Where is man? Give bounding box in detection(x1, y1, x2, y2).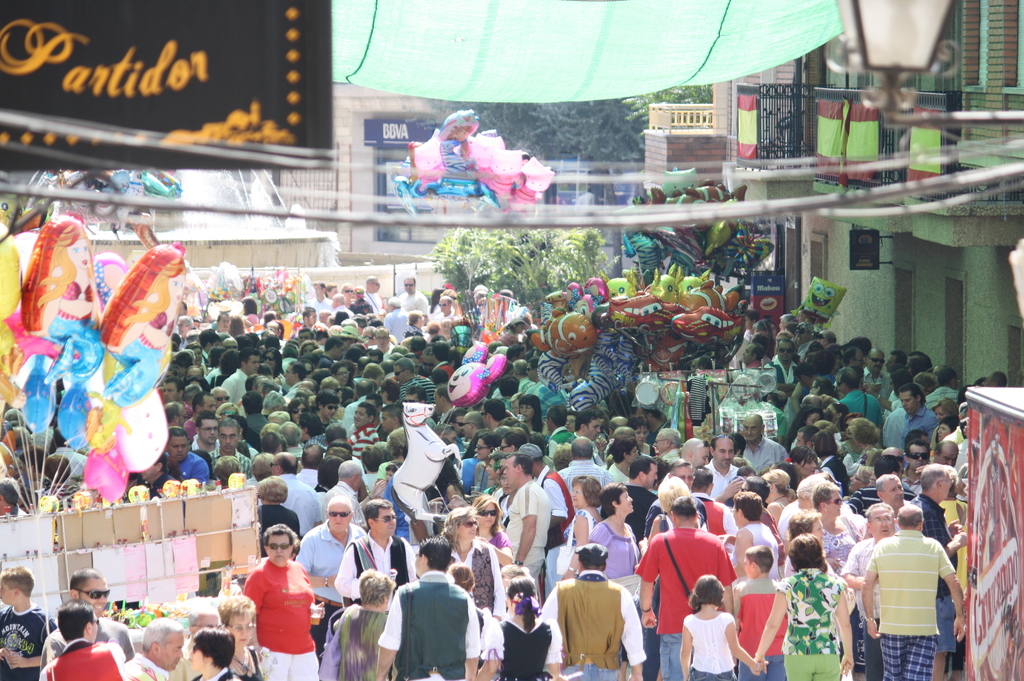
detection(907, 463, 970, 680).
